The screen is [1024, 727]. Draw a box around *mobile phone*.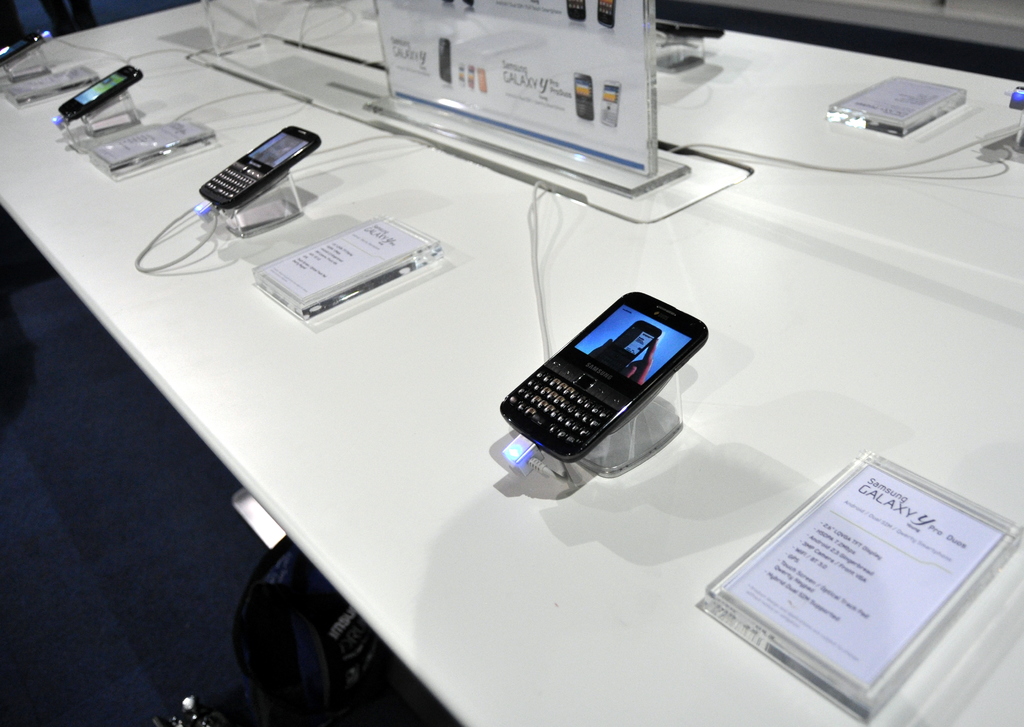
region(438, 38, 452, 85).
